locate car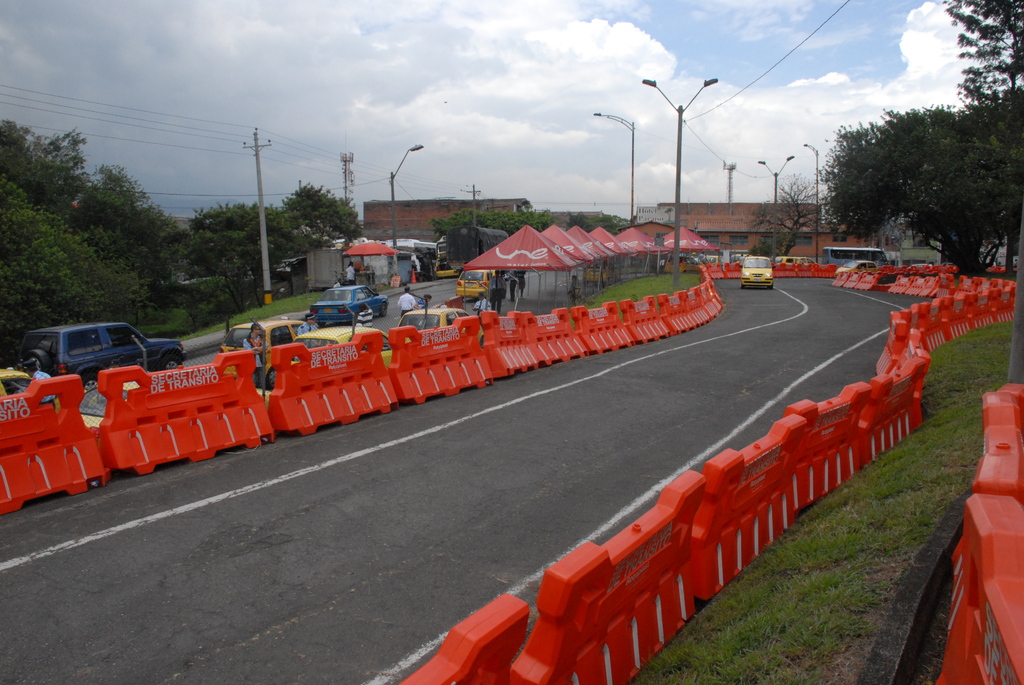
x1=308, y1=286, x2=391, y2=323
